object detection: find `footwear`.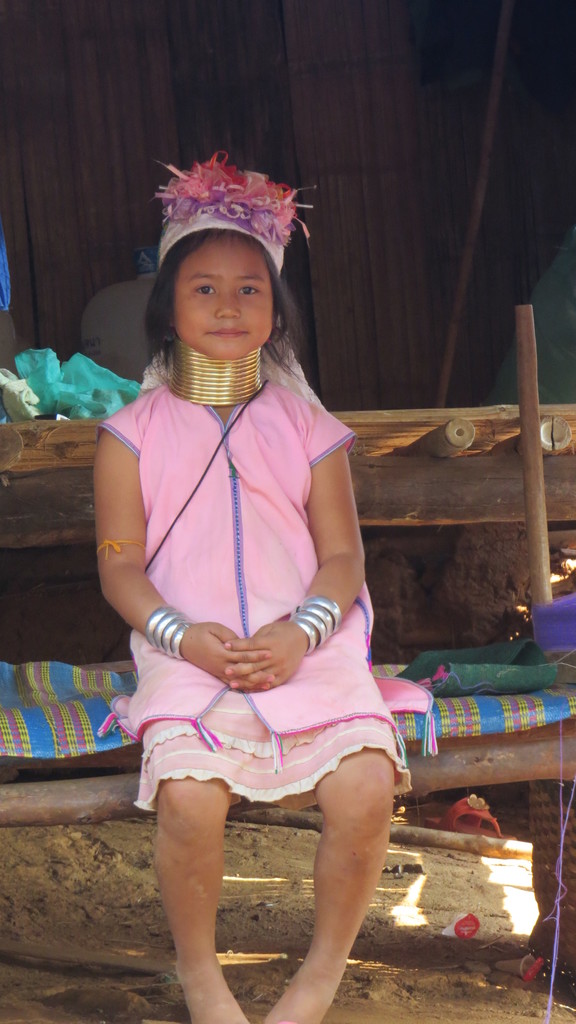
pyautogui.locateOnScreen(508, 959, 565, 987).
